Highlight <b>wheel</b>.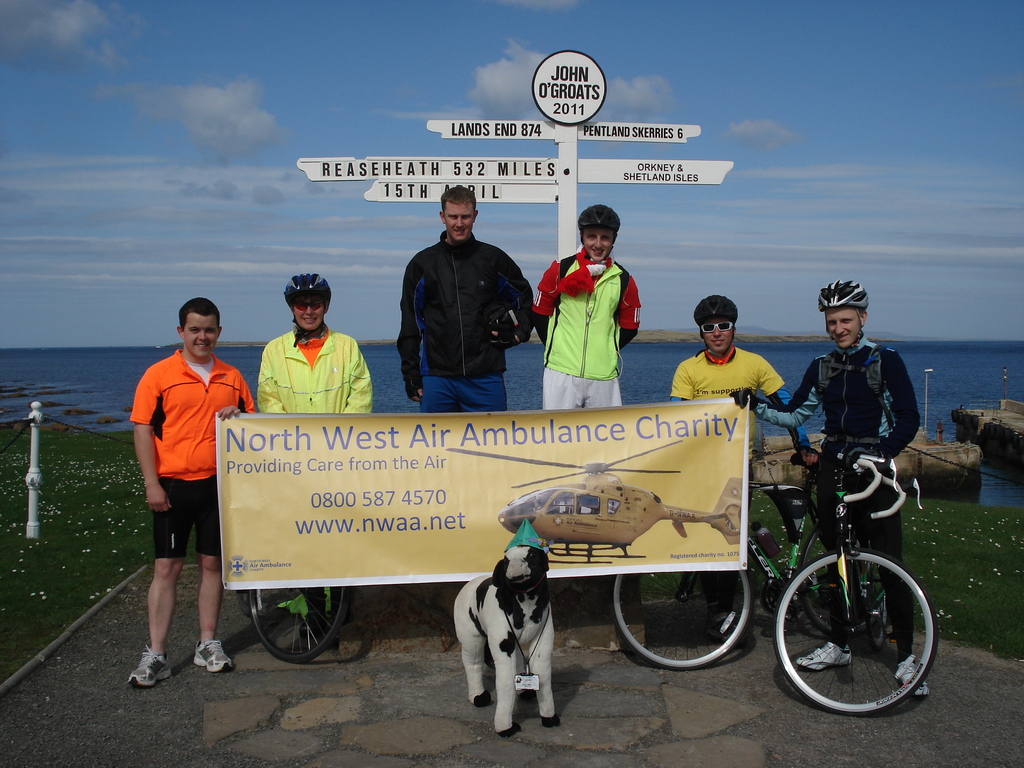
Highlighted region: (left=866, top=559, right=888, bottom=649).
